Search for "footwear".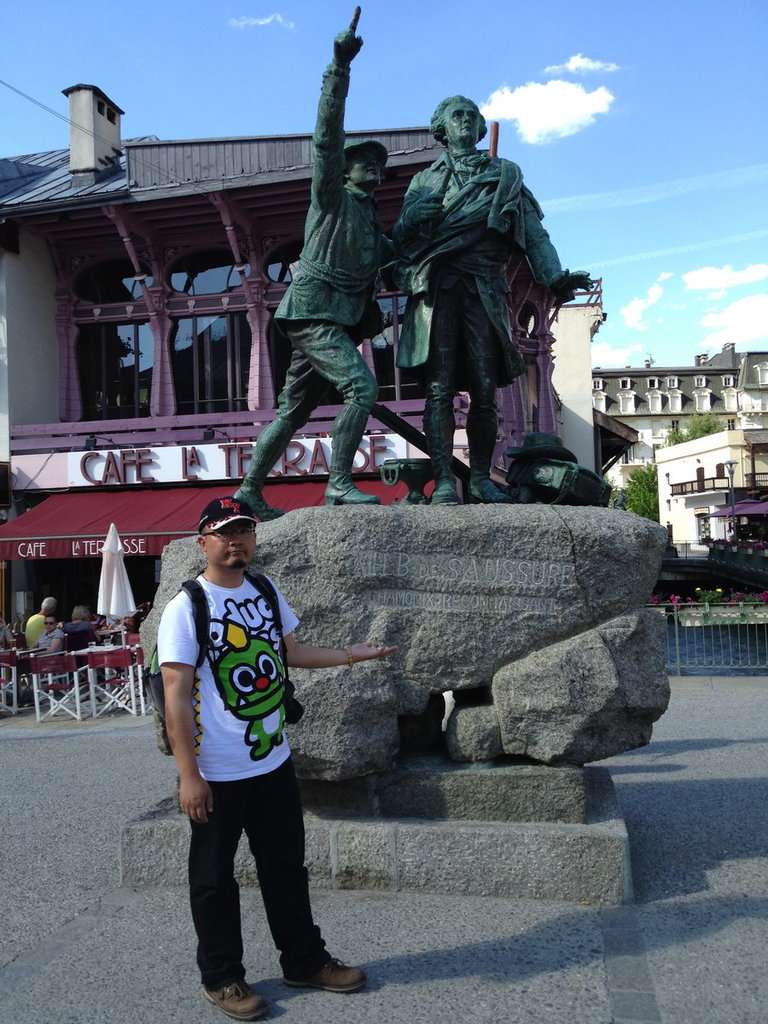
Found at 324/476/374/506.
